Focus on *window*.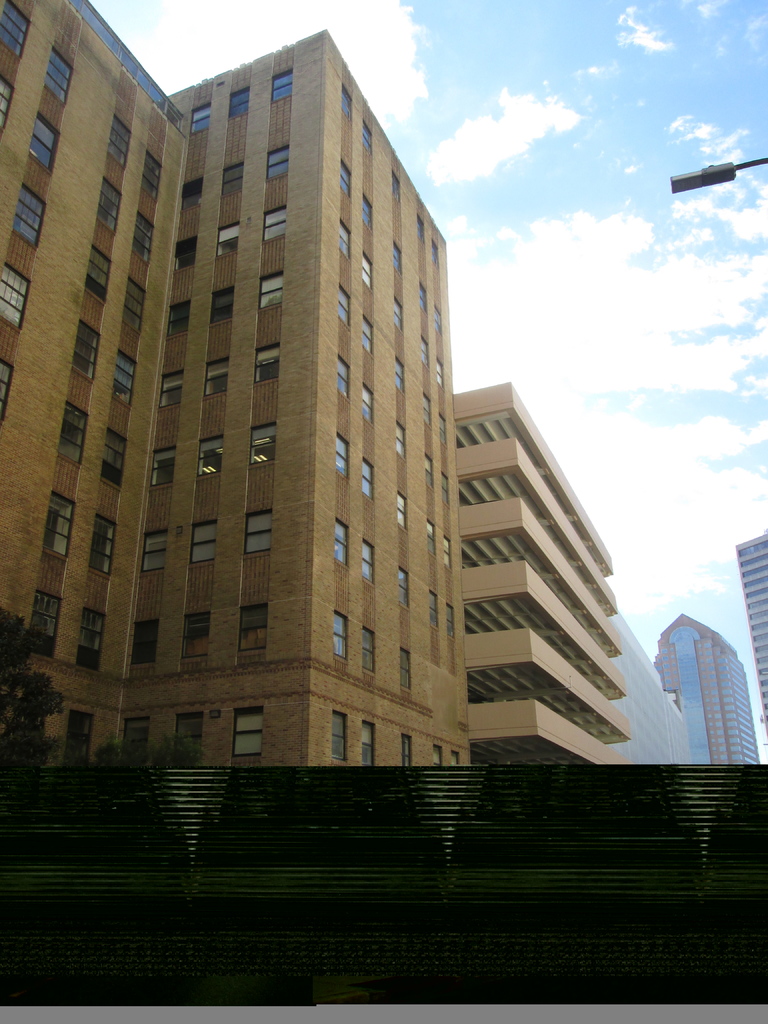
Focused at <box>238,604,268,672</box>.
